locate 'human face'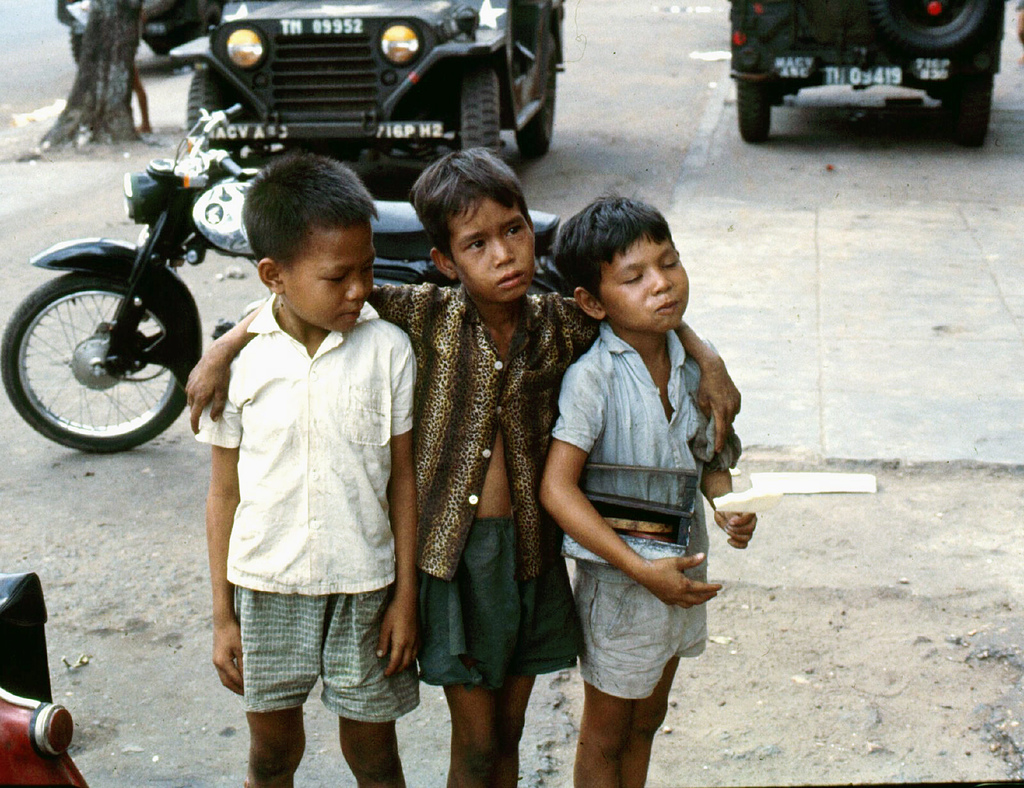
(x1=595, y1=235, x2=691, y2=335)
